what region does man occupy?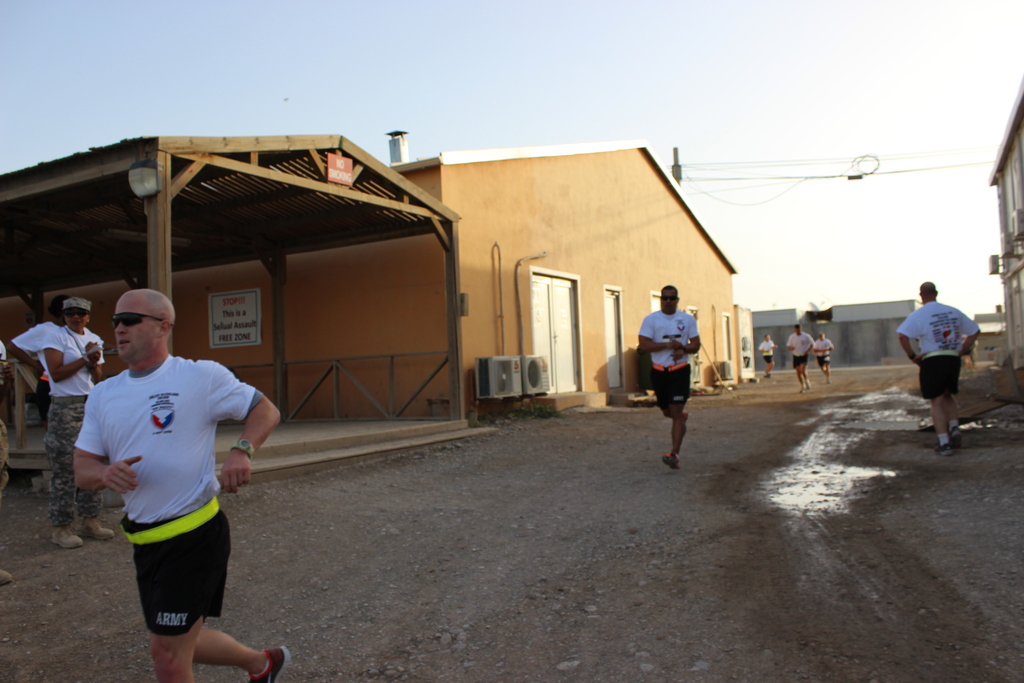
74, 284, 272, 666.
